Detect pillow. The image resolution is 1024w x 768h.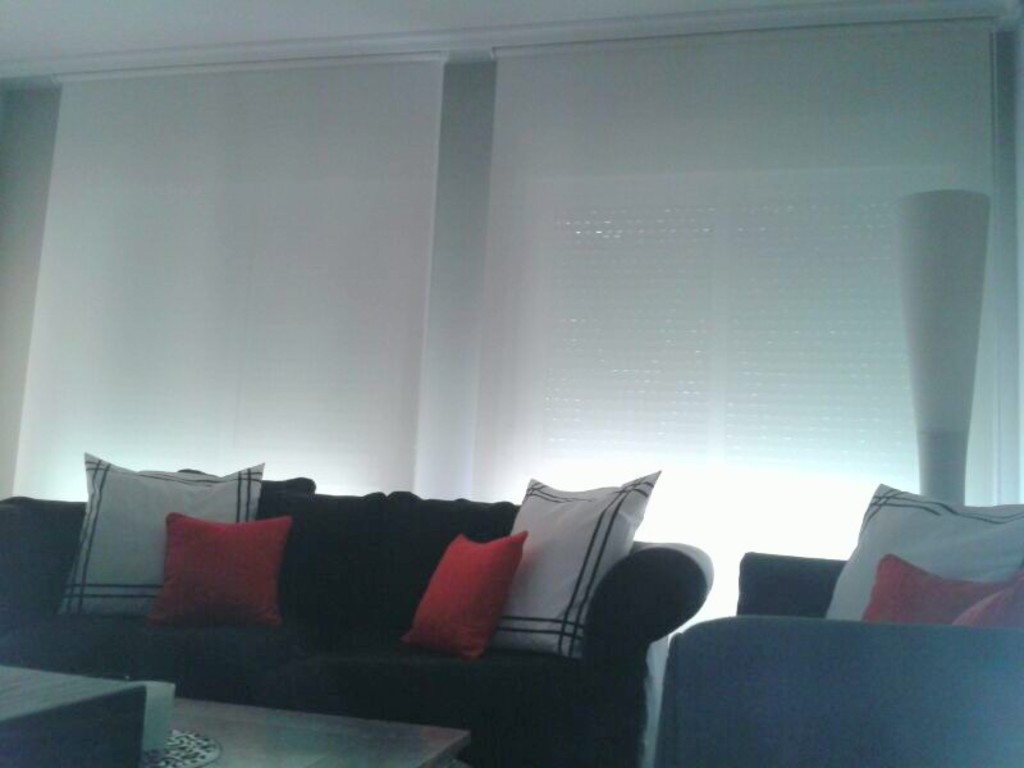
locate(488, 468, 659, 658).
